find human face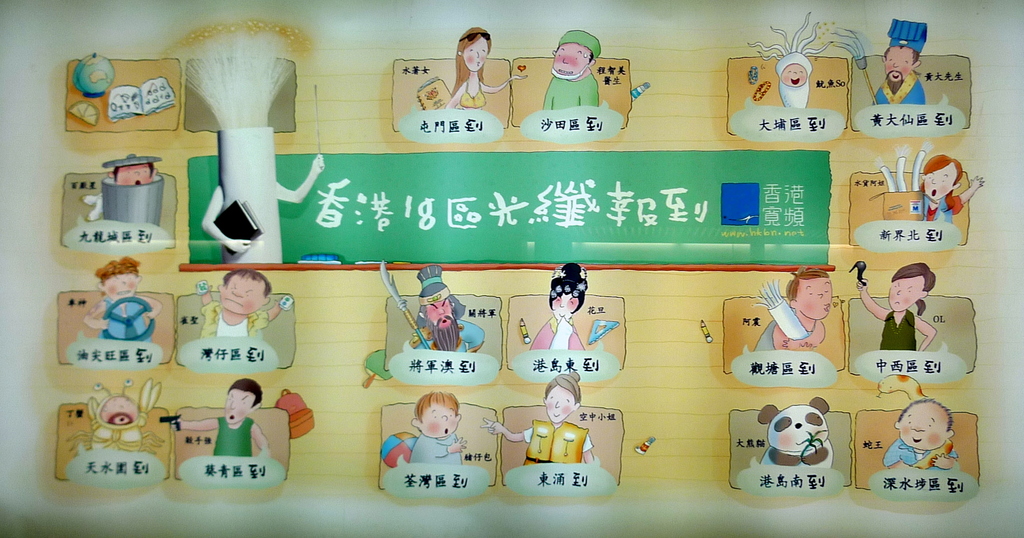
(888, 275, 923, 311)
